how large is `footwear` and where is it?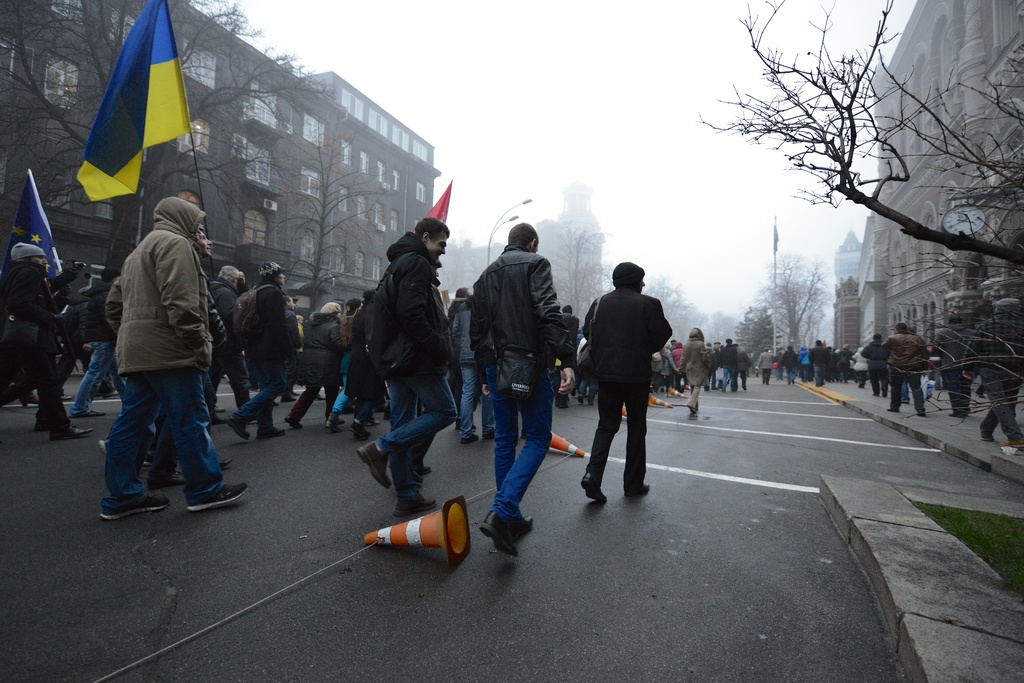
Bounding box: [left=321, top=418, right=340, bottom=432].
